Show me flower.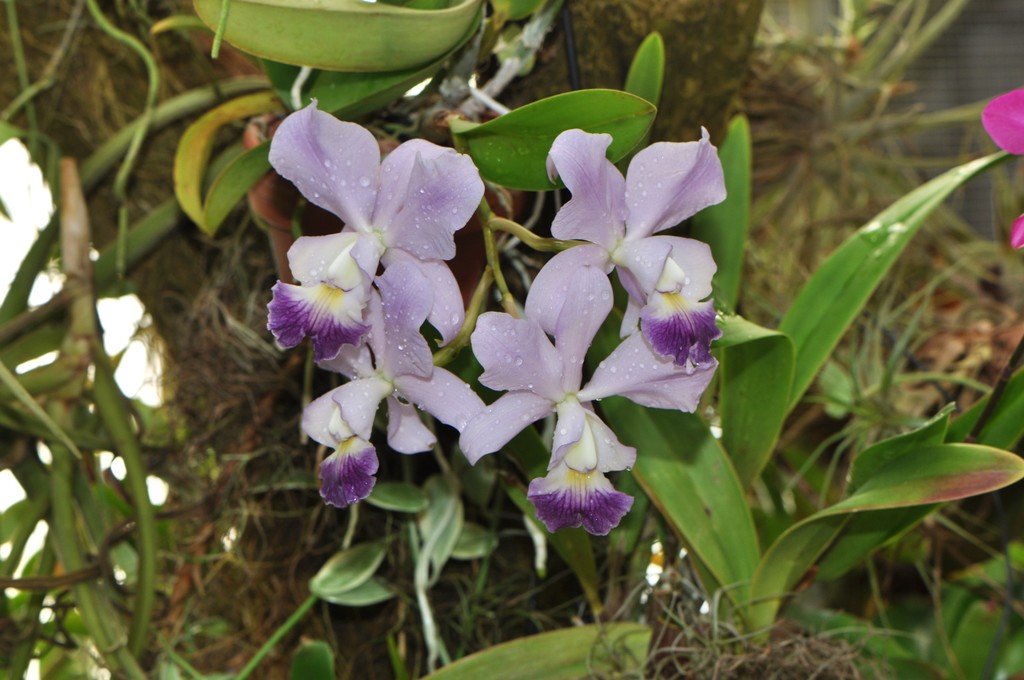
flower is here: crop(980, 86, 1023, 251).
